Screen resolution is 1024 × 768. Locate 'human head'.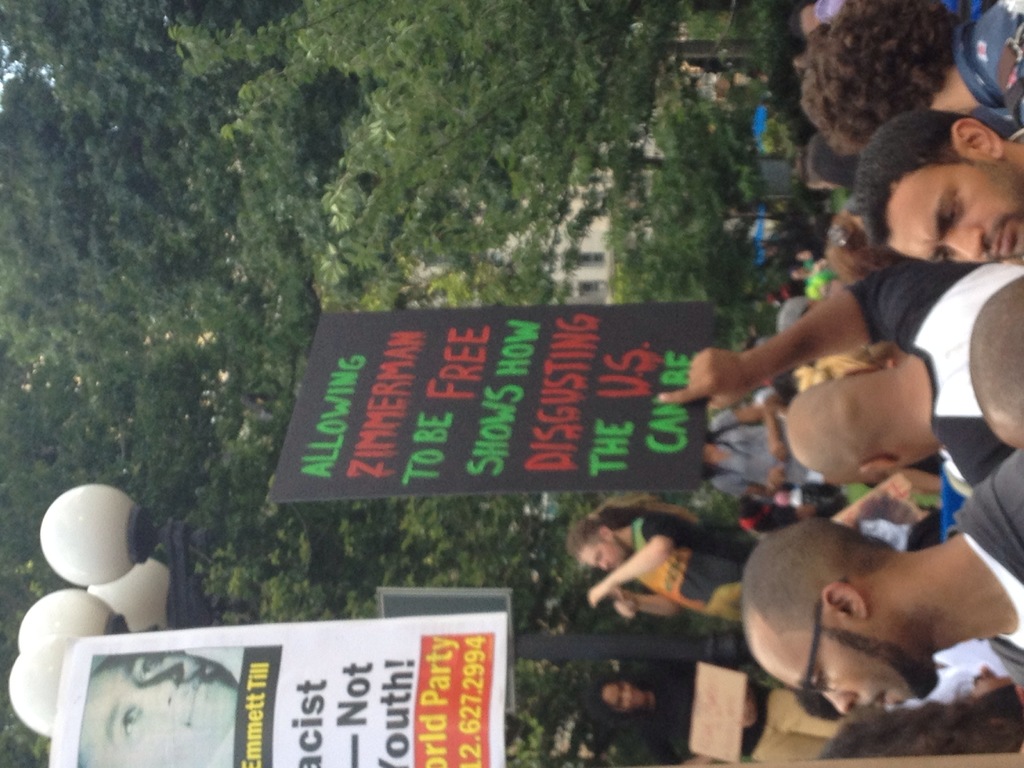
790 376 908 484.
